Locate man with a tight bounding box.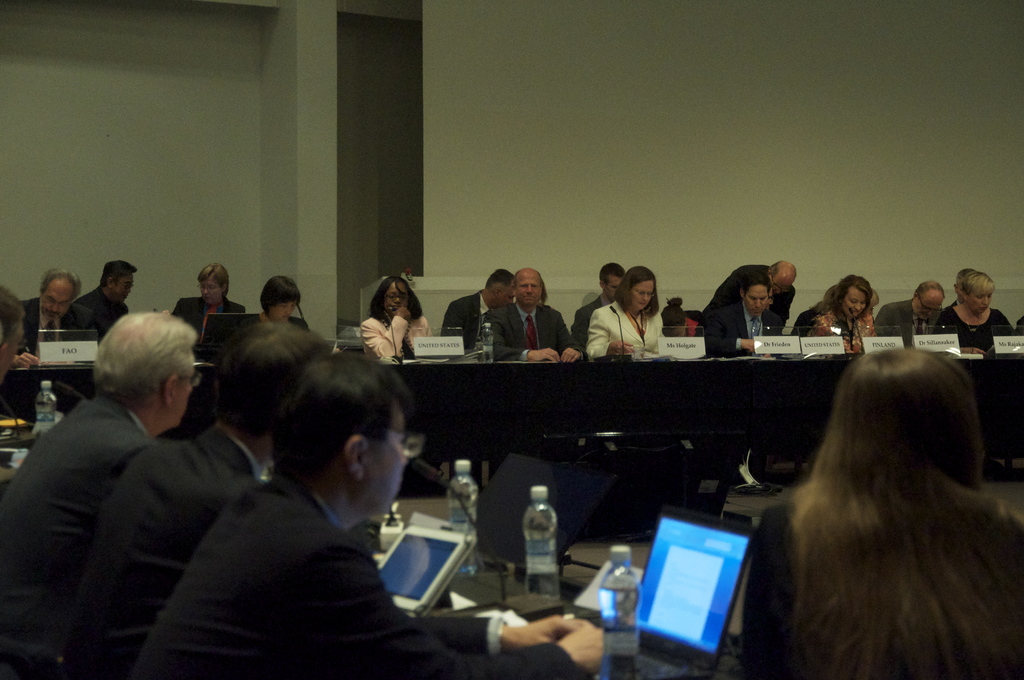
{"left": 437, "top": 266, "right": 517, "bottom": 353}.
